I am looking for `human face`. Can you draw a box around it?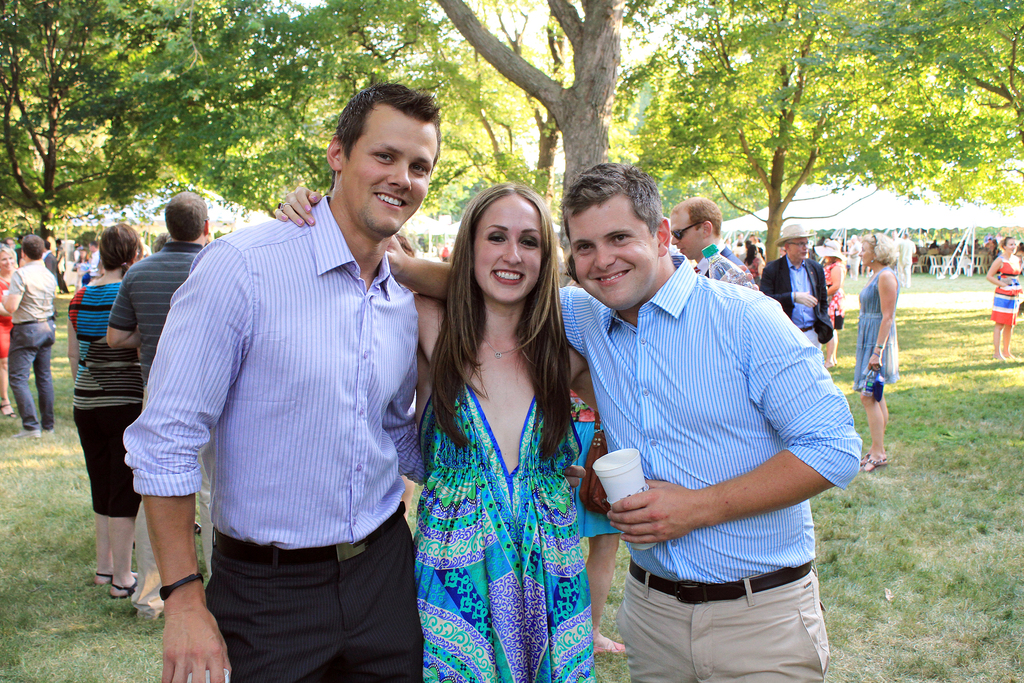
Sure, the bounding box is select_region(857, 238, 877, 267).
